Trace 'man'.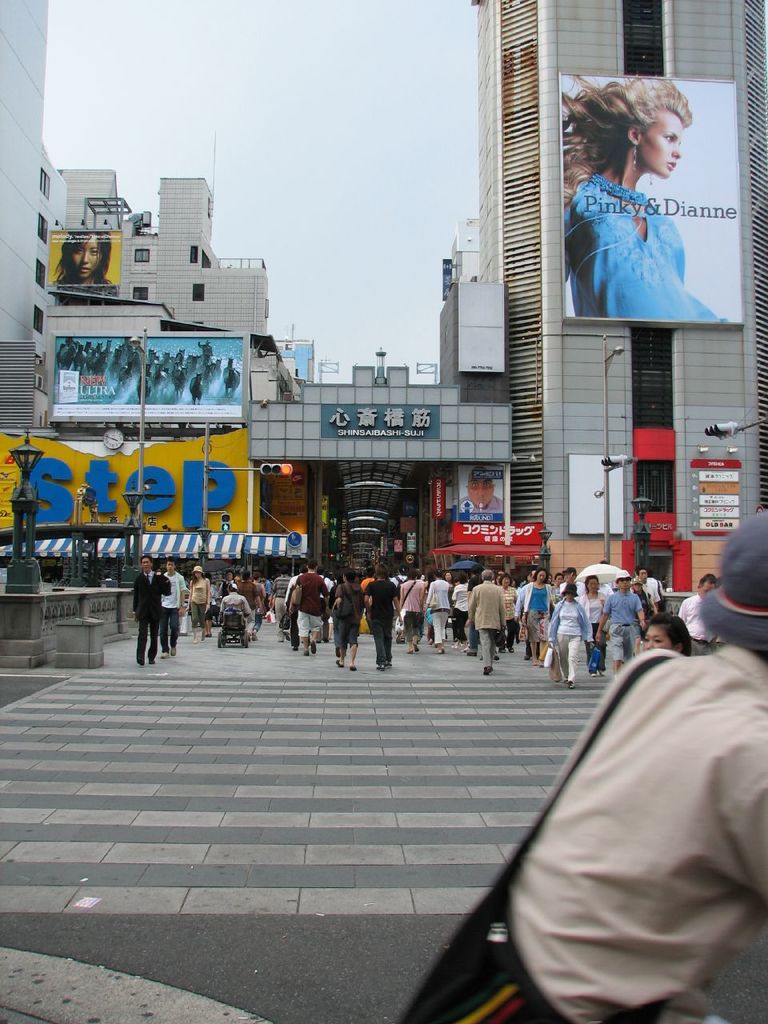
Traced to (466, 571, 507, 678).
